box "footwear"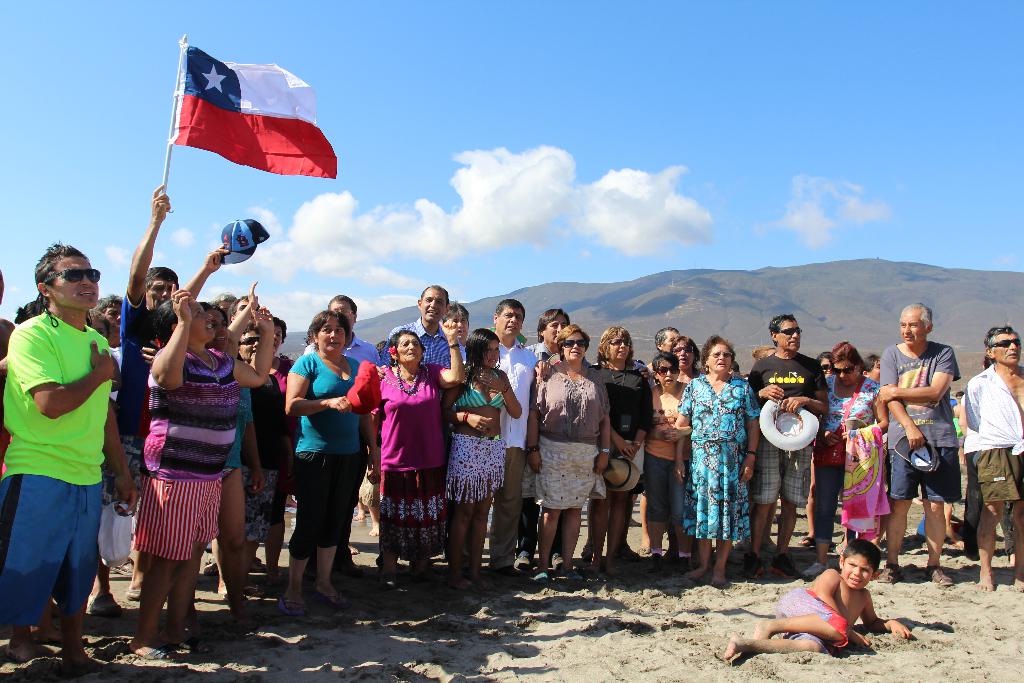
278 598 308 616
